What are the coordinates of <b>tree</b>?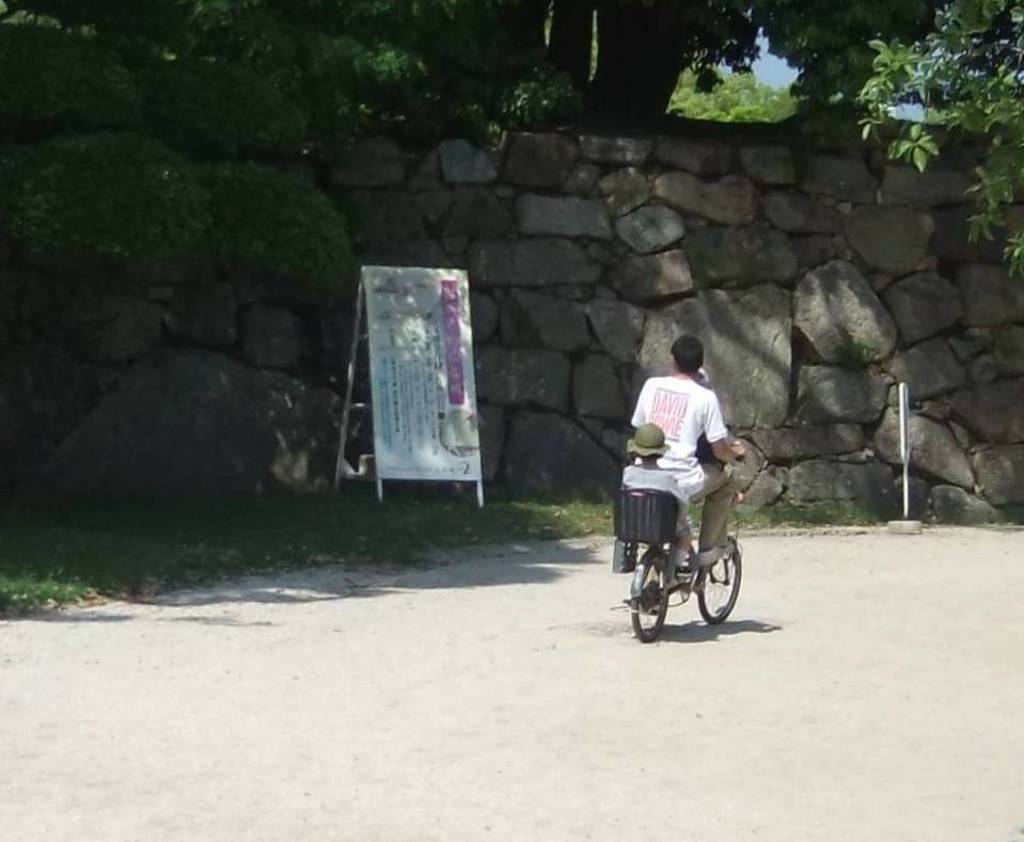
(847, 0, 1022, 282).
